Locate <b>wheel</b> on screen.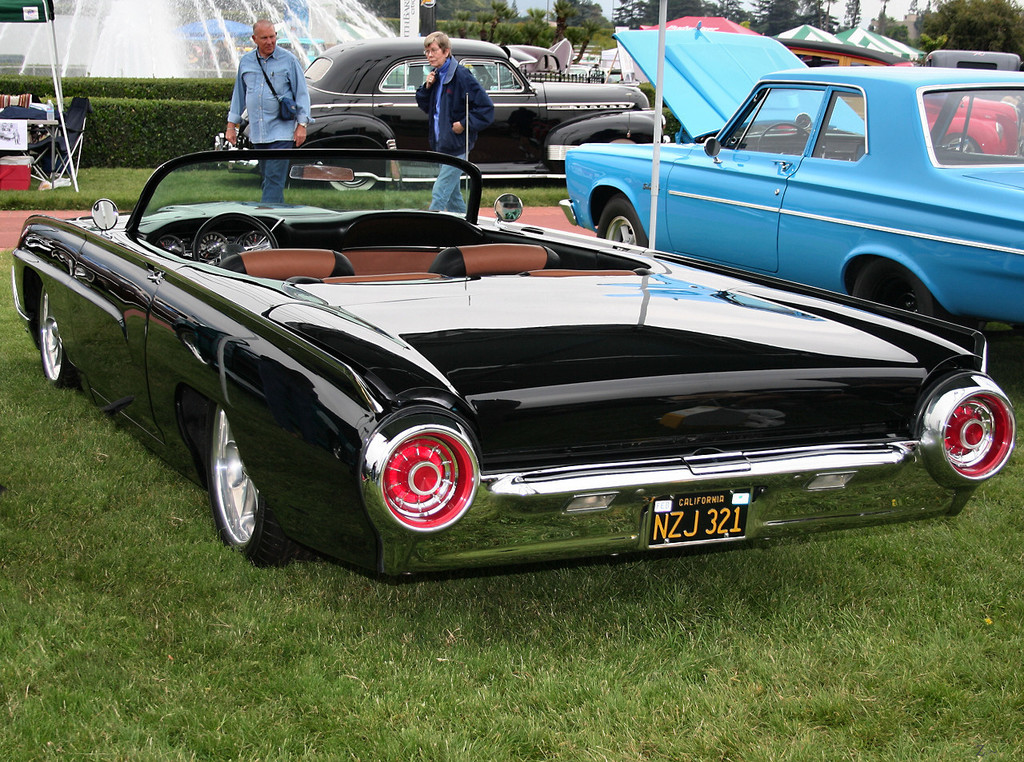
On screen at [left=42, top=285, right=79, bottom=388].
